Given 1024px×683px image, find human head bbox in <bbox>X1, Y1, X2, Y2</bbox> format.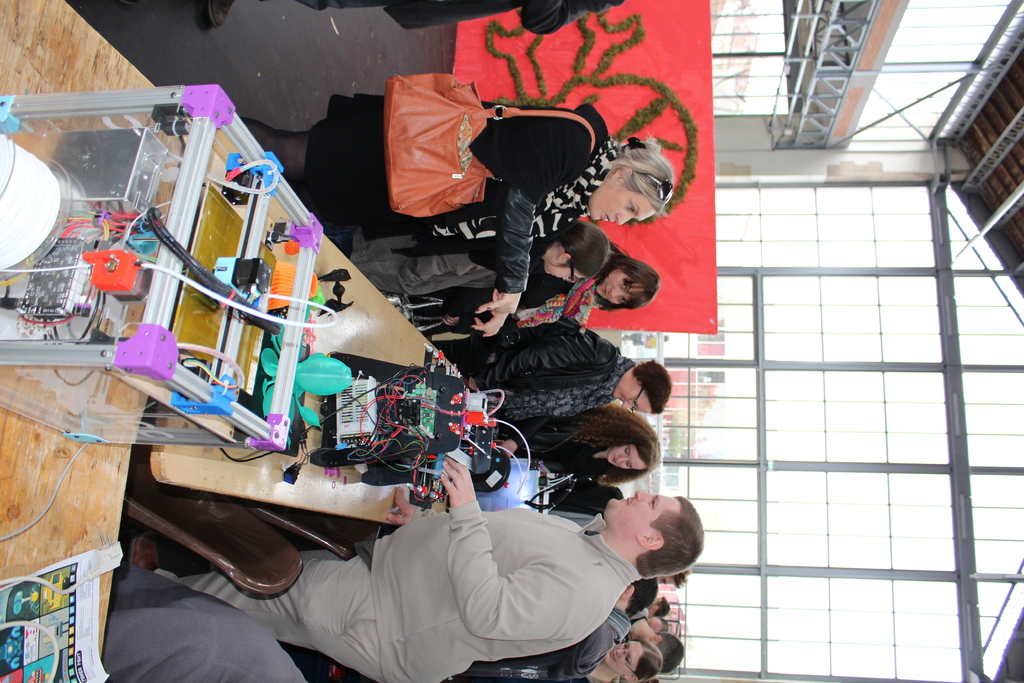
<bbox>544, 219, 611, 286</bbox>.
